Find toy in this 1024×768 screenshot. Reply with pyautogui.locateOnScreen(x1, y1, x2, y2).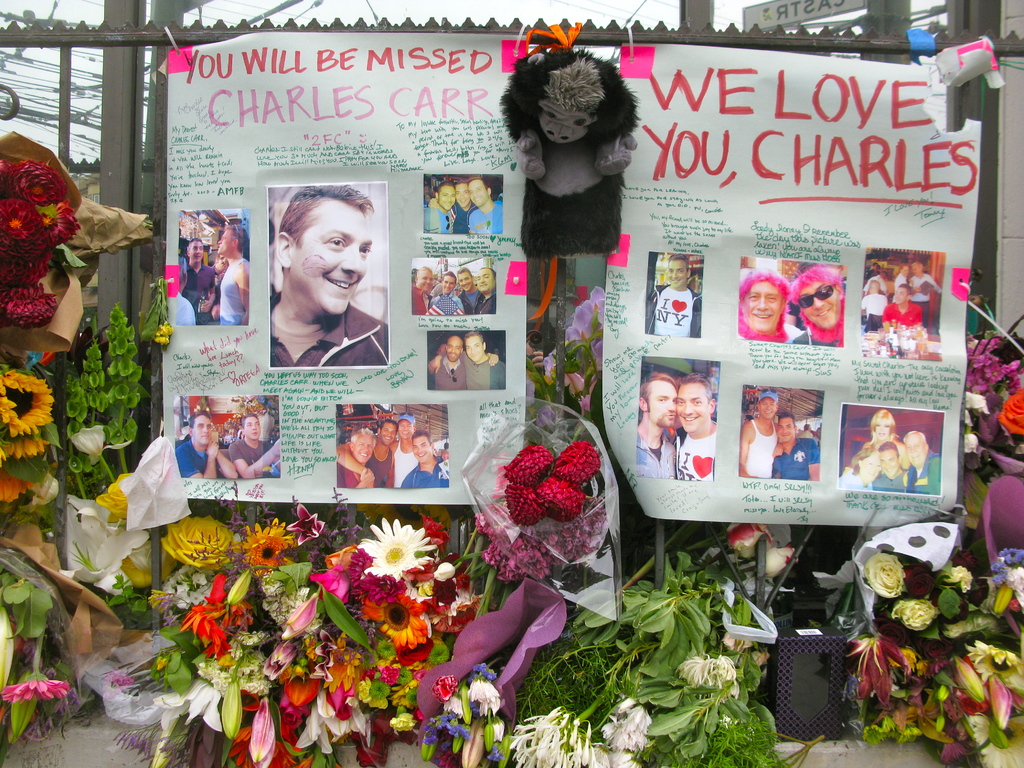
pyautogui.locateOnScreen(482, 36, 654, 268).
